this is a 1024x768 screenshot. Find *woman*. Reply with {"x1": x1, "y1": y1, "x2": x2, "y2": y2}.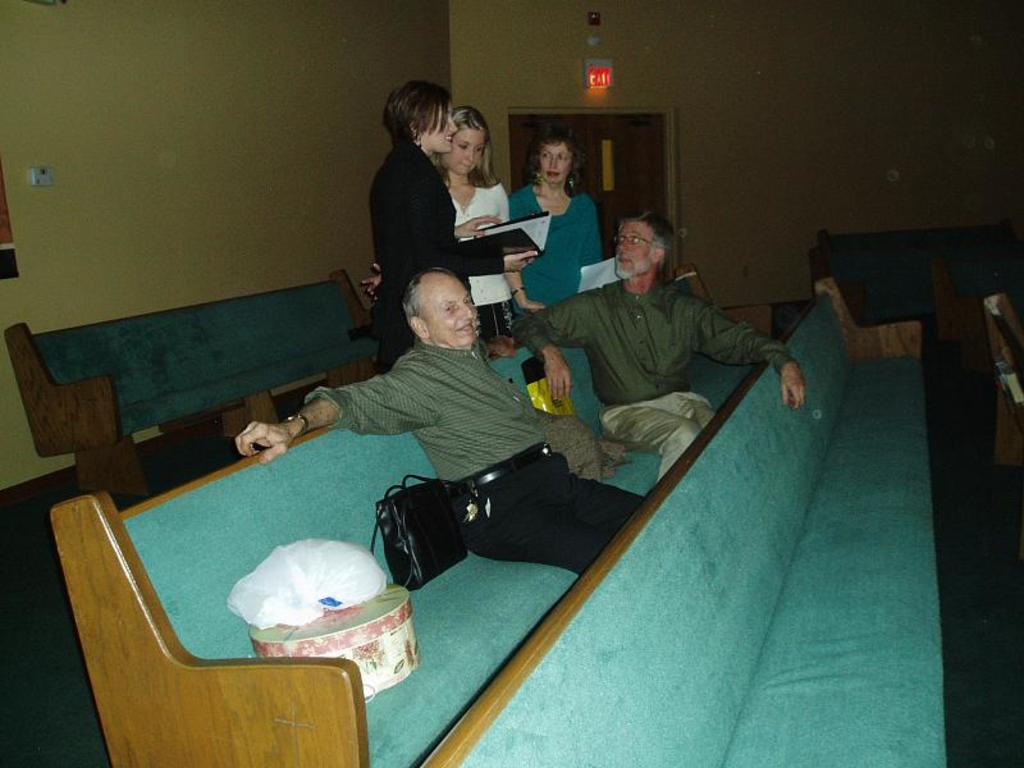
{"x1": 360, "y1": 106, "x2": 522, "y2": 352}.
